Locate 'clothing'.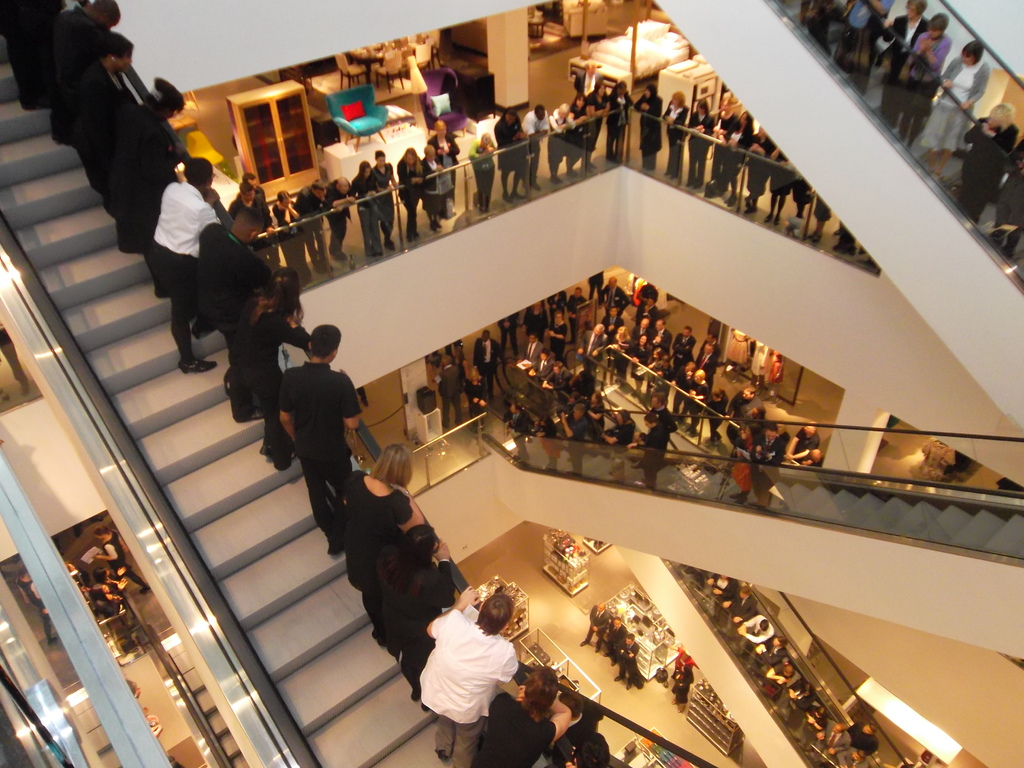
Bounding box: <box>717,129,750,175</box>.
